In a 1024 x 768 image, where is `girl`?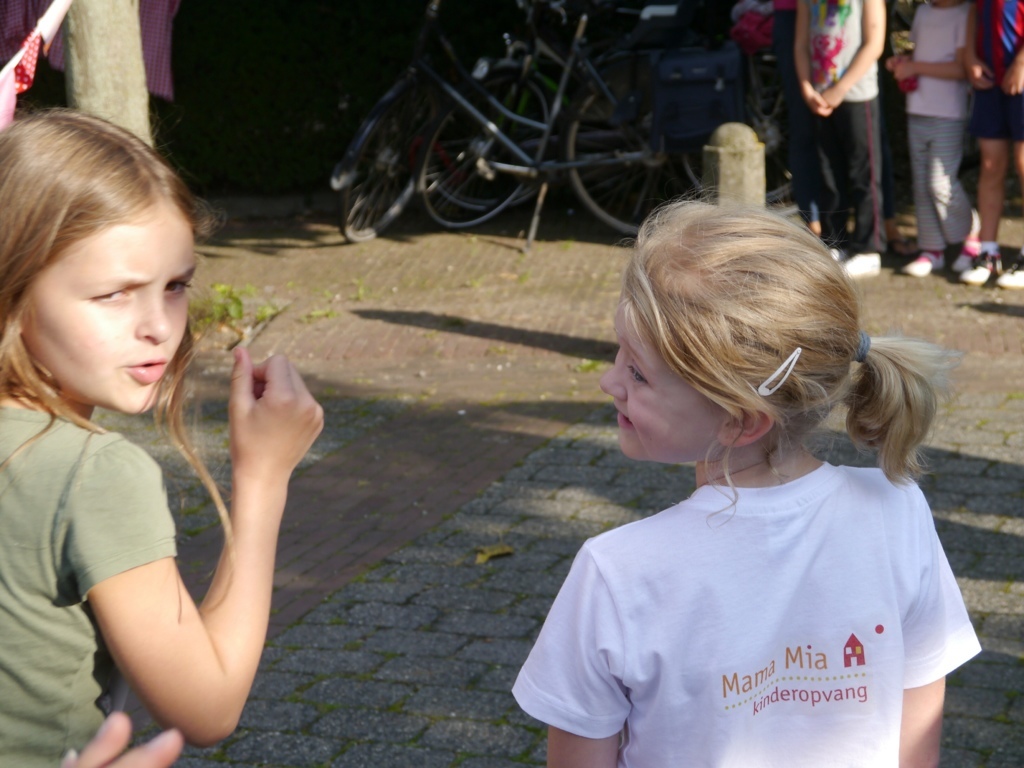
<region>507, 189, 988, 767</region>.
